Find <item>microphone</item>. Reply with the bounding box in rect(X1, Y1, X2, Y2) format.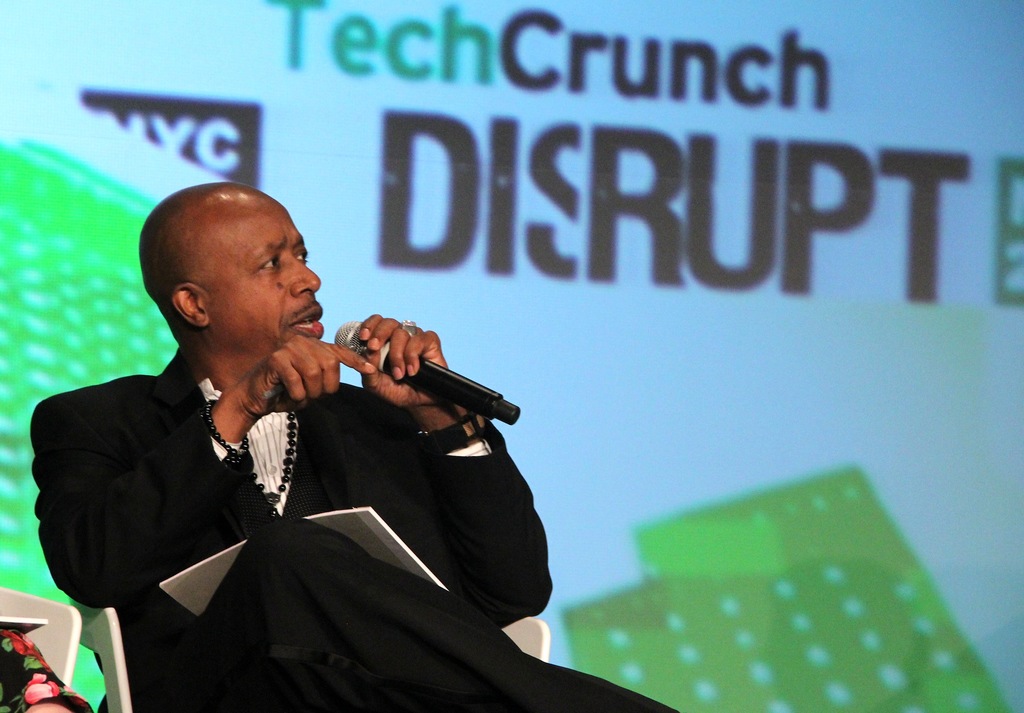
rect(294, 319, 525, 445).
